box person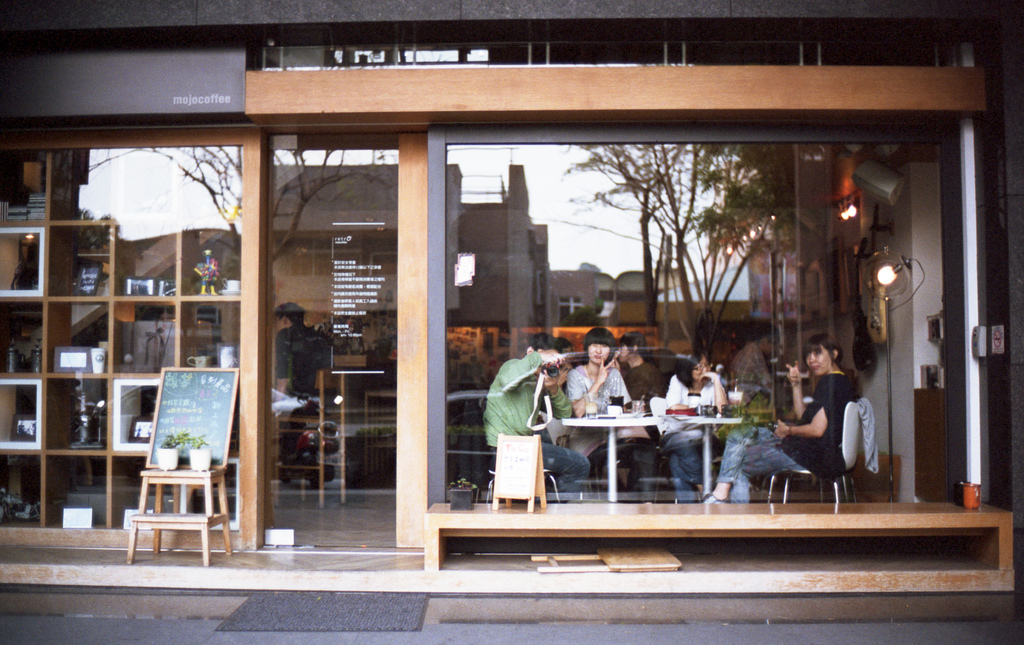
<box>705,332,859,502</box>
